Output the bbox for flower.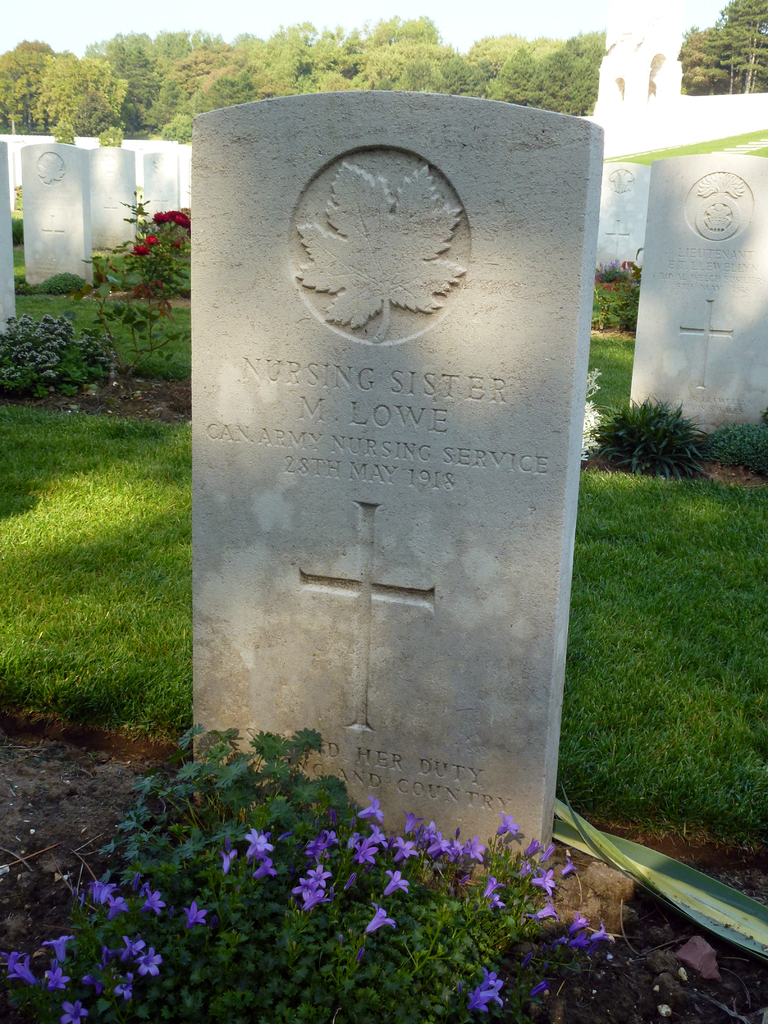
Rect(143, 232, 161, 248).
